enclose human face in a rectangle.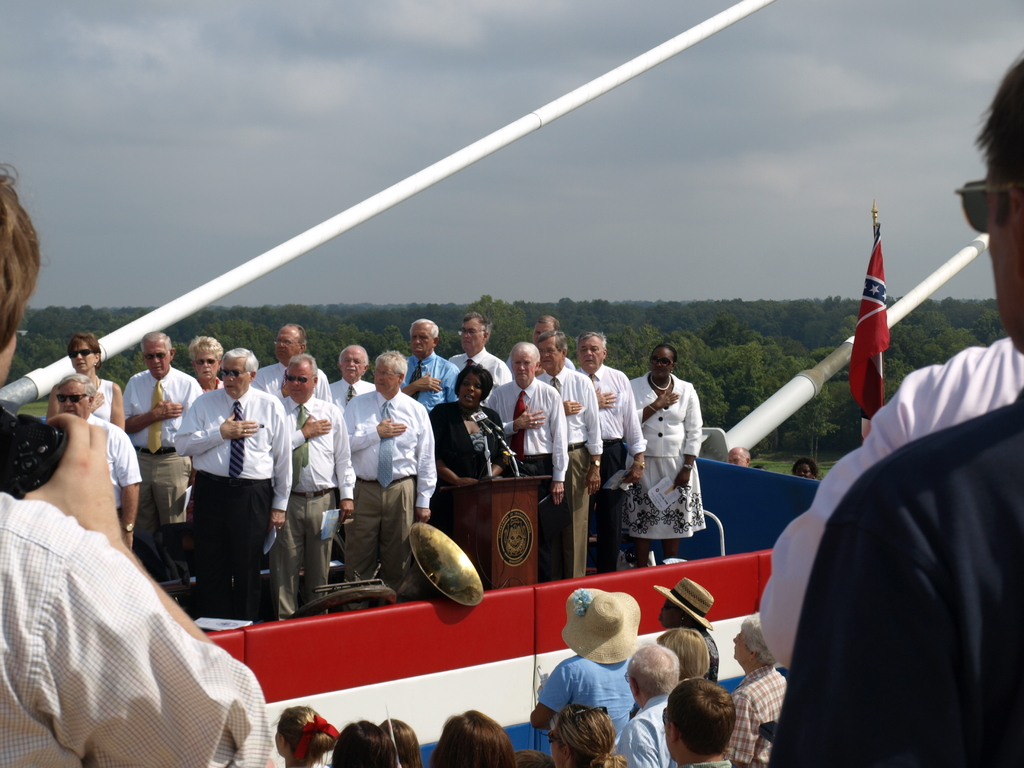
detection(540, 341, 562, 371).
